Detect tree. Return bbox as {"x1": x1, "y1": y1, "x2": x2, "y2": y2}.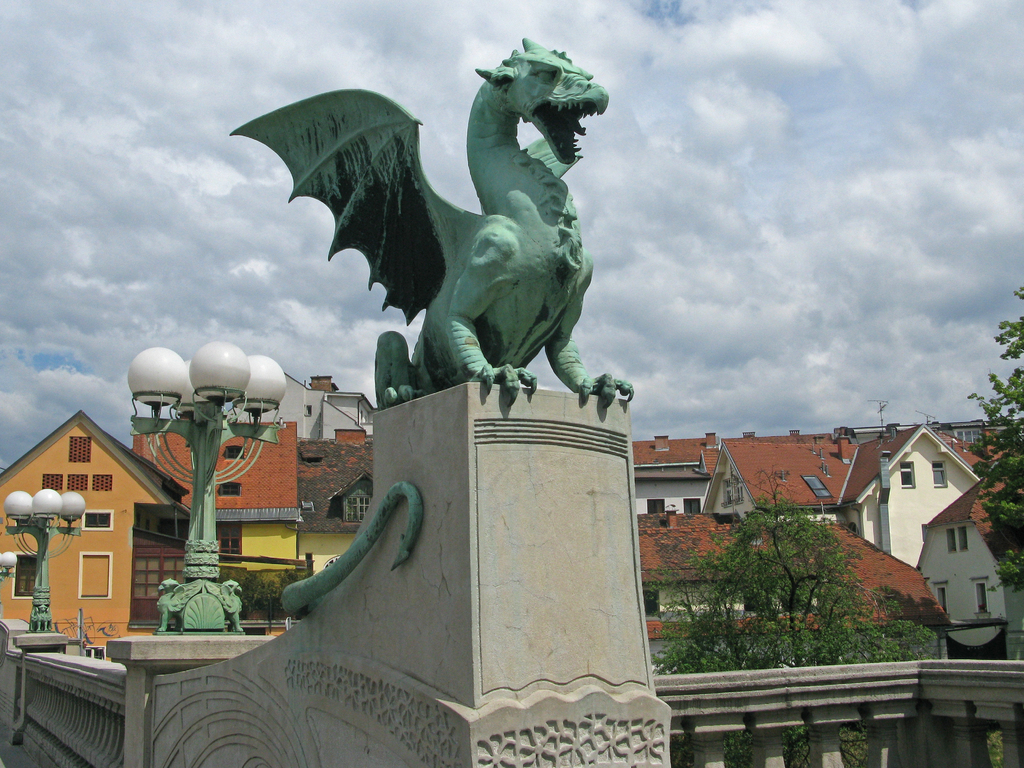
{"x1": 980, "y1": 283, "x2": 1023, "y2": 594}.
